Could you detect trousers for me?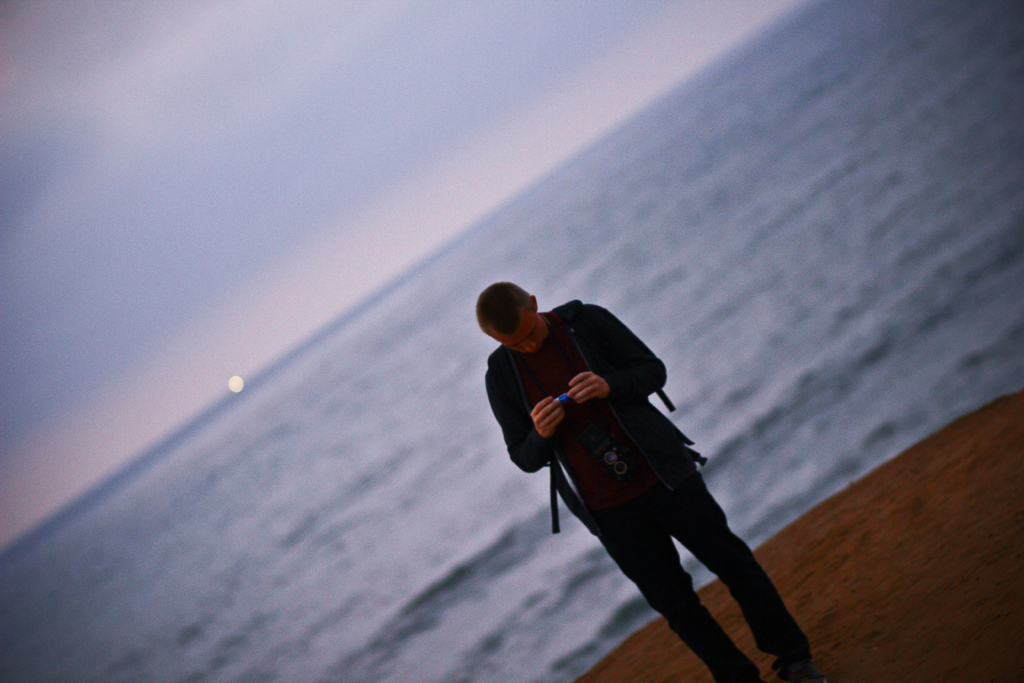
Detection result: x1=602, y1=472, x2=803, y2=682.
